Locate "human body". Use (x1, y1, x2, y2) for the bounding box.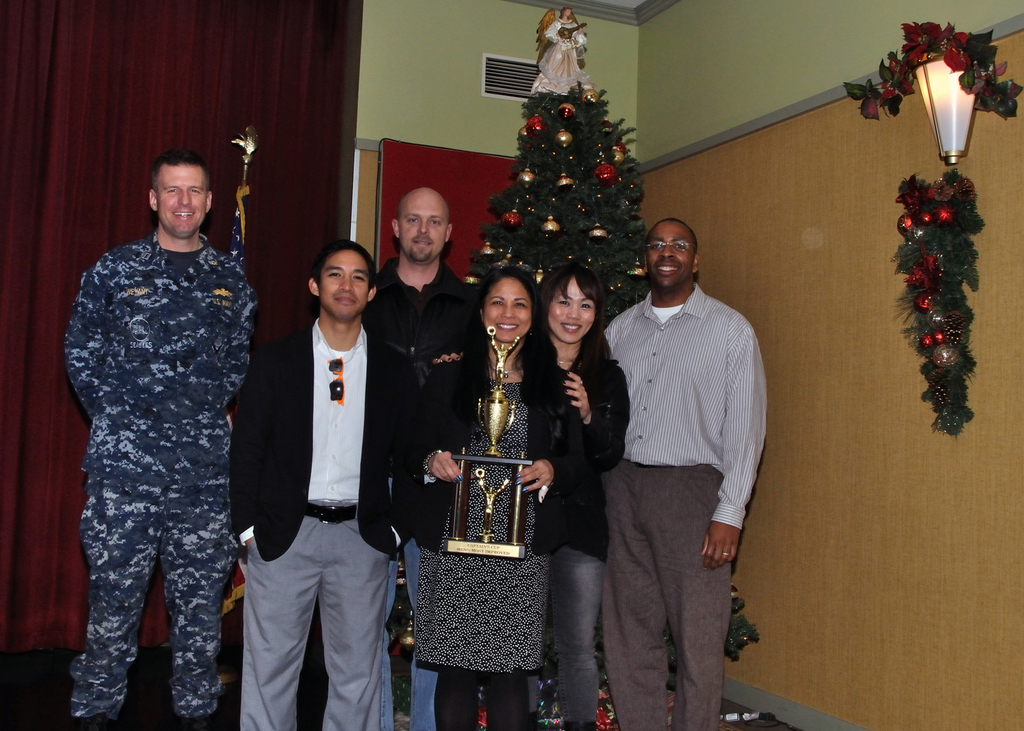
(228, 242, 422, 730).
